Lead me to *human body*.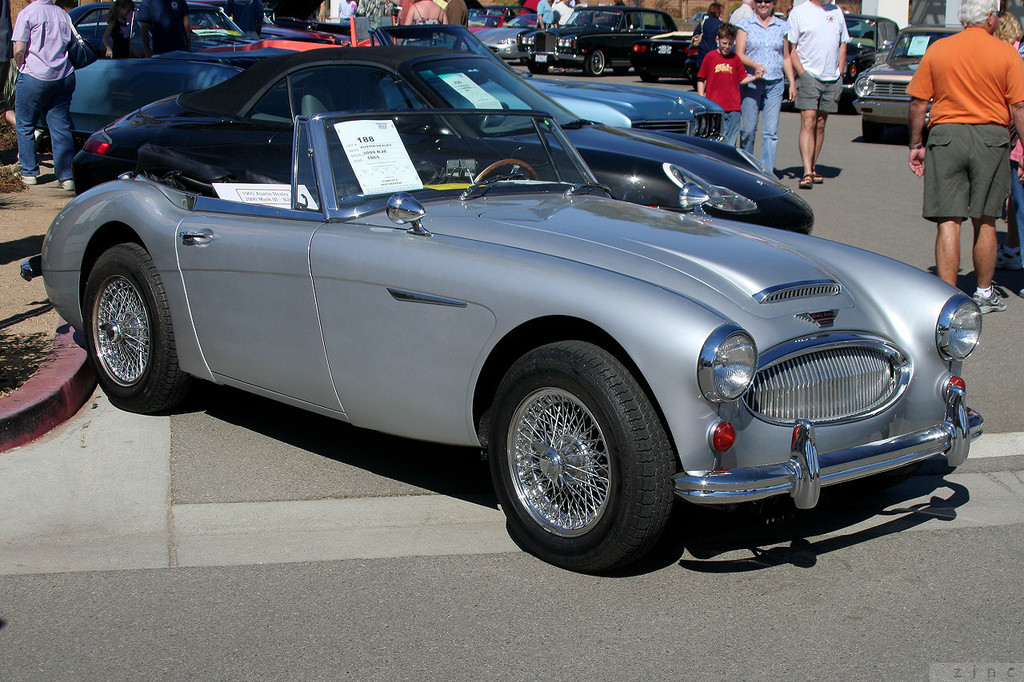
Lead to bbox(11, 0, 73, 190).
